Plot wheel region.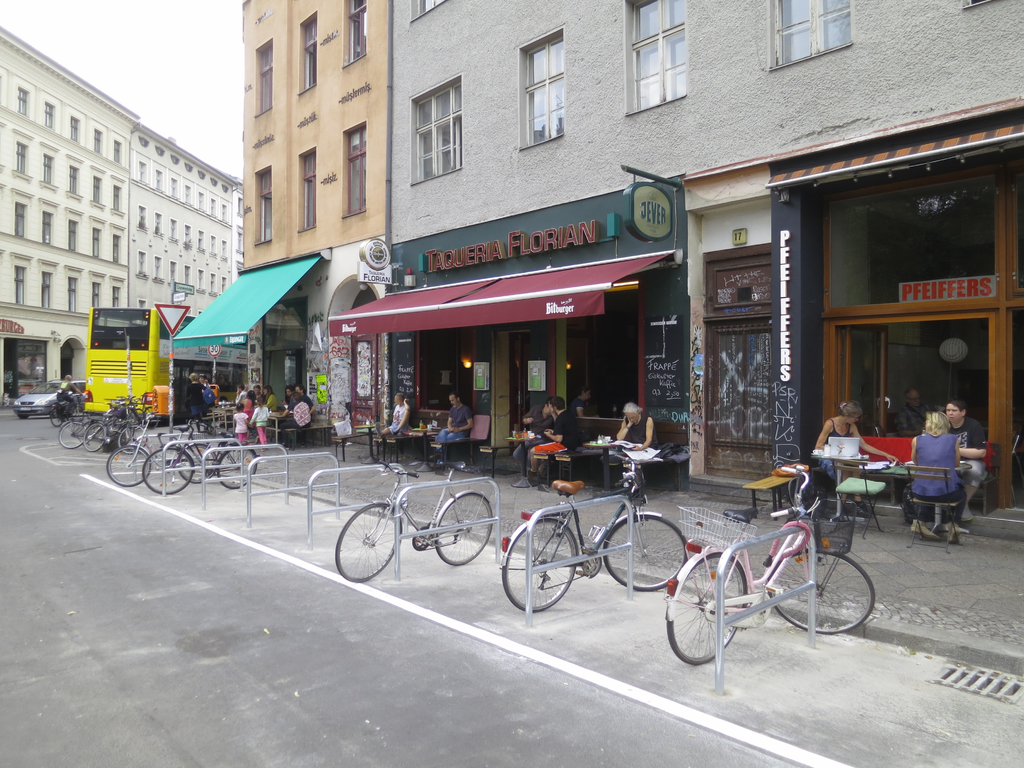
Plotted at Rect(332, 500, 402, 585).
